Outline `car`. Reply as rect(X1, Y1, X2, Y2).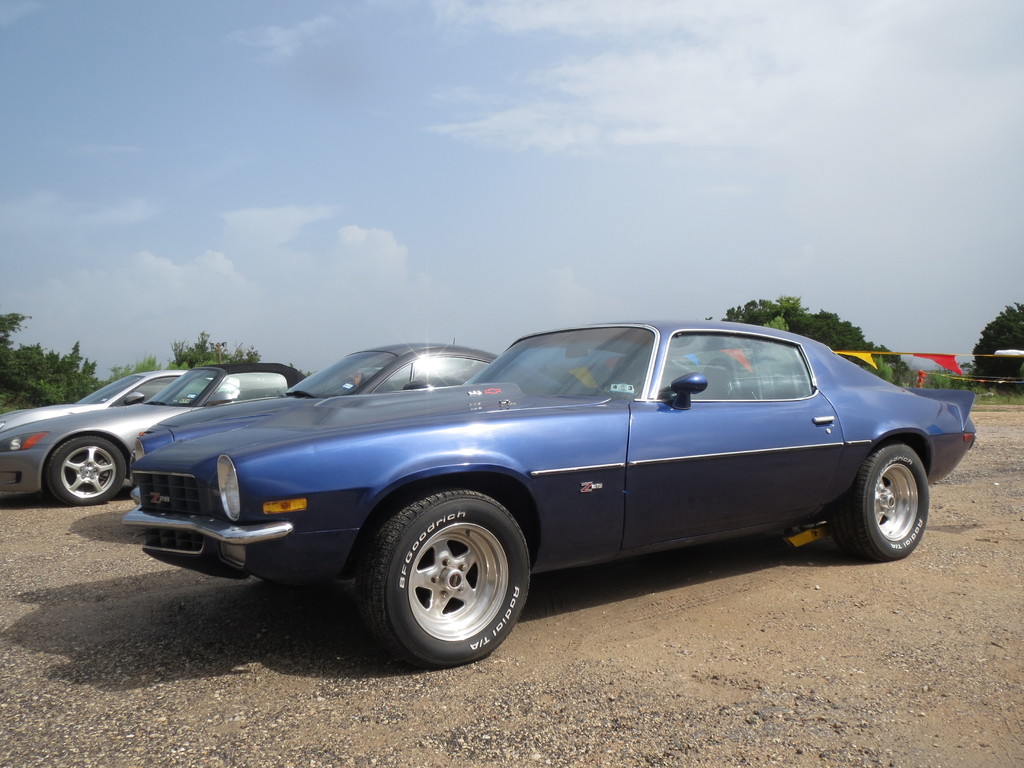
rect(278, 343, 496, 396).
